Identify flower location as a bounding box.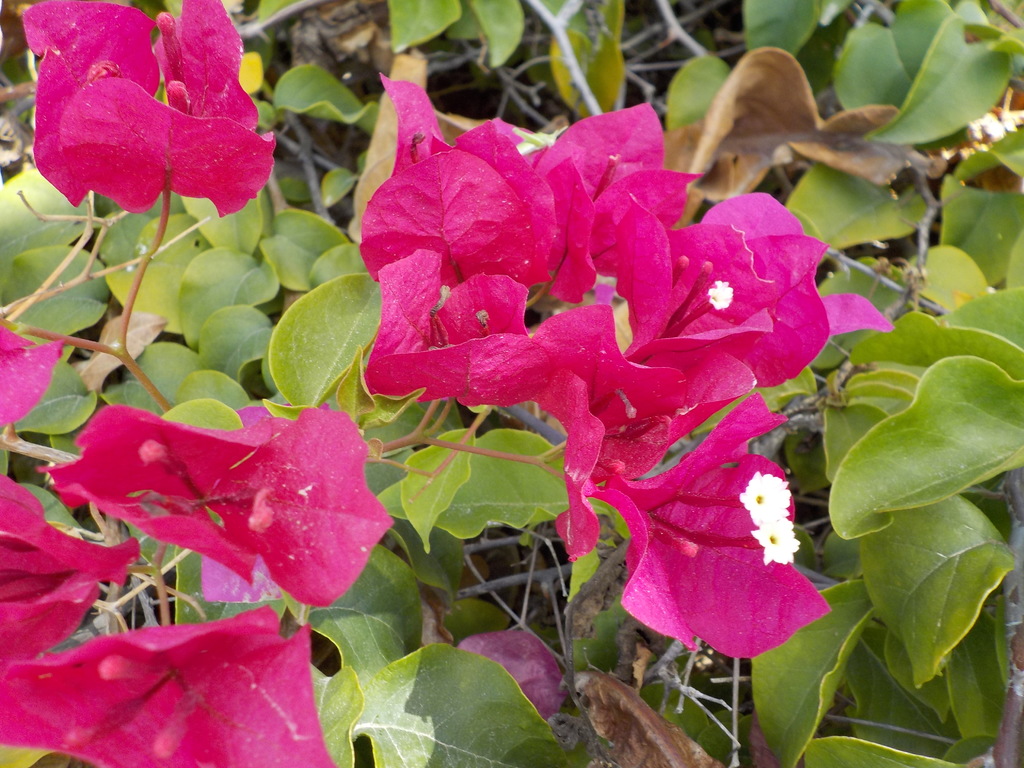
rect(19, 0, 279, 226).
